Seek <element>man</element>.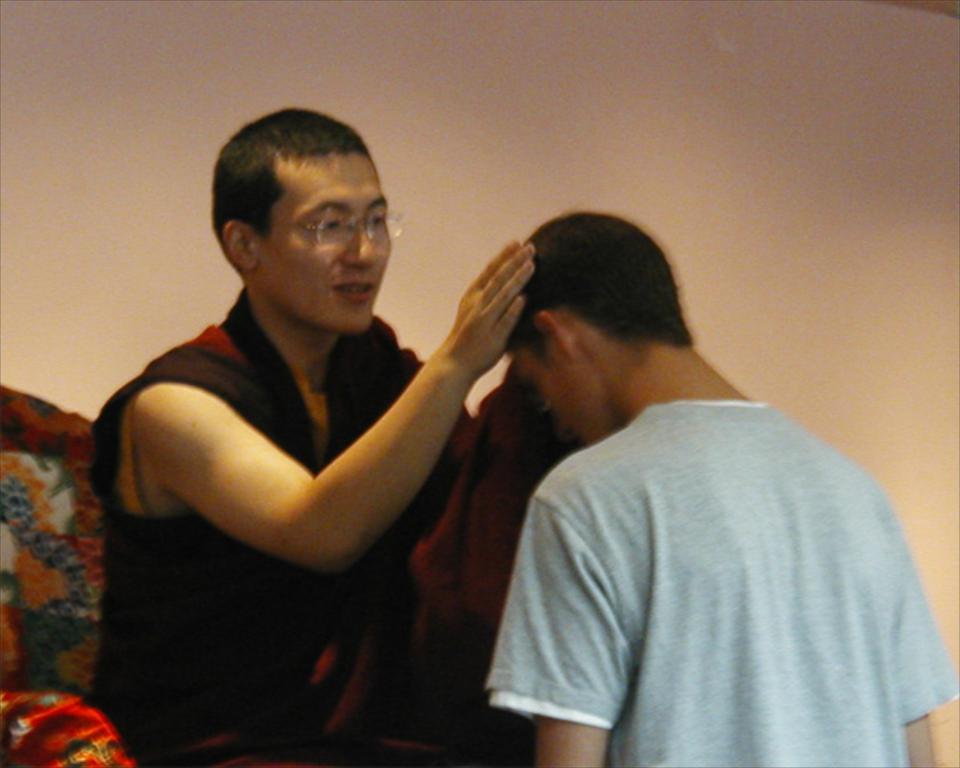
88 112 587 766.
